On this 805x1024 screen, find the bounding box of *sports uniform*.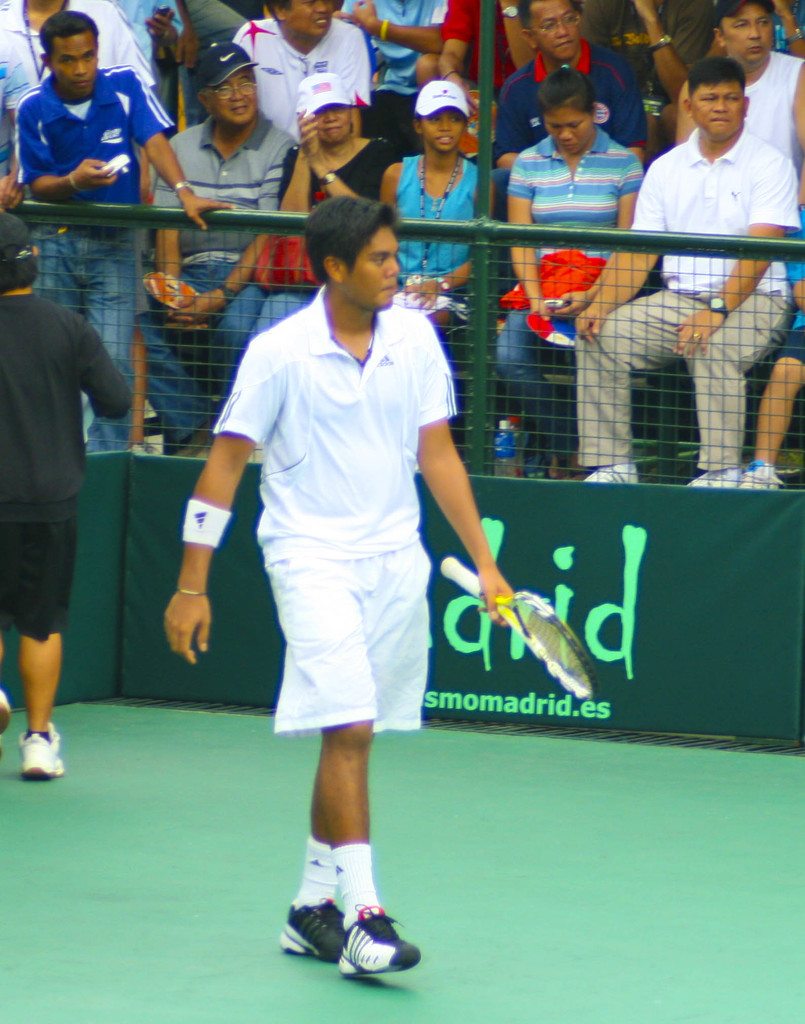
Bounding box: {"left": 181, "top": 287, "right": 460, "bottom": 976}.
